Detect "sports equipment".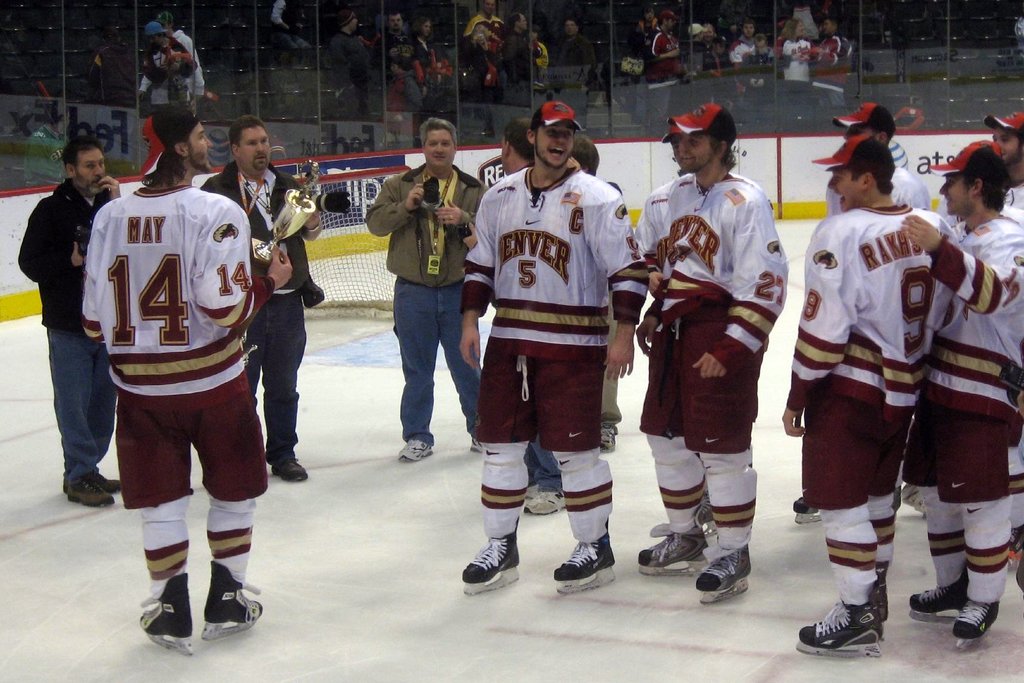
Detected at 1006 525 1023 570.
